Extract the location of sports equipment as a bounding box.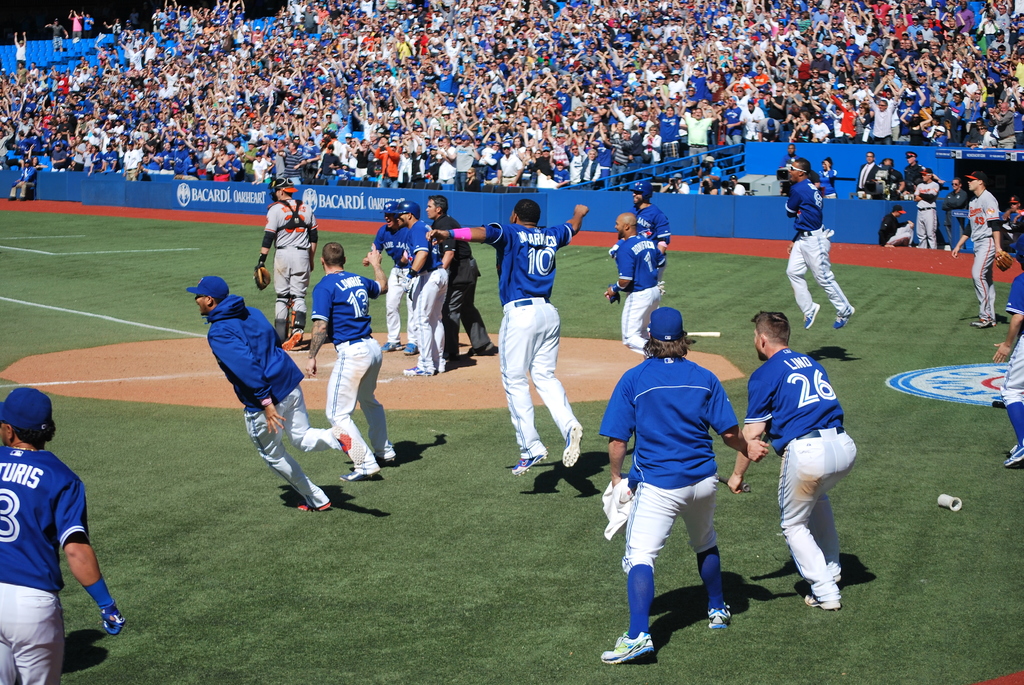
253 253 271 289.
